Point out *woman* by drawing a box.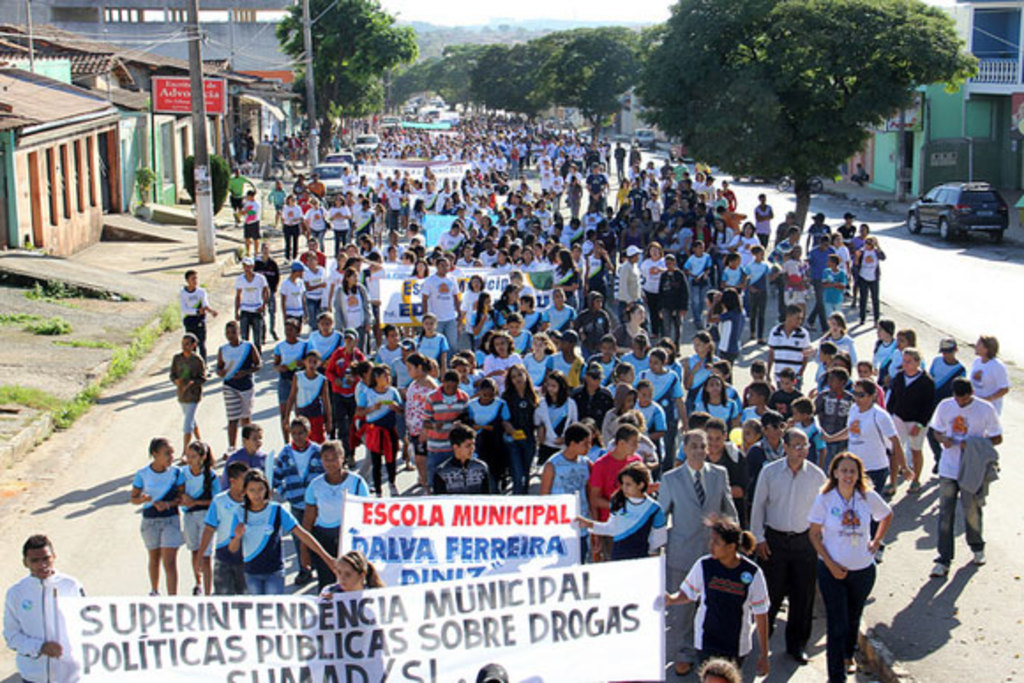
{"left": 722, "top": 268, "right": 759, "bottom": 302}.
